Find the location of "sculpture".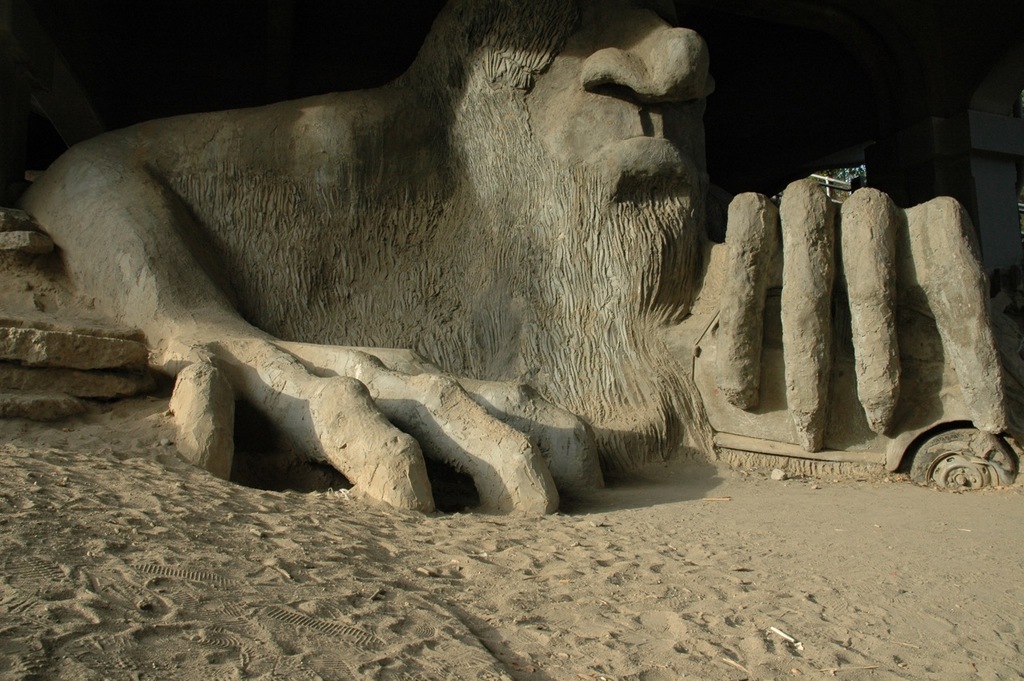
Location: [20, 0, 1023, 515].
